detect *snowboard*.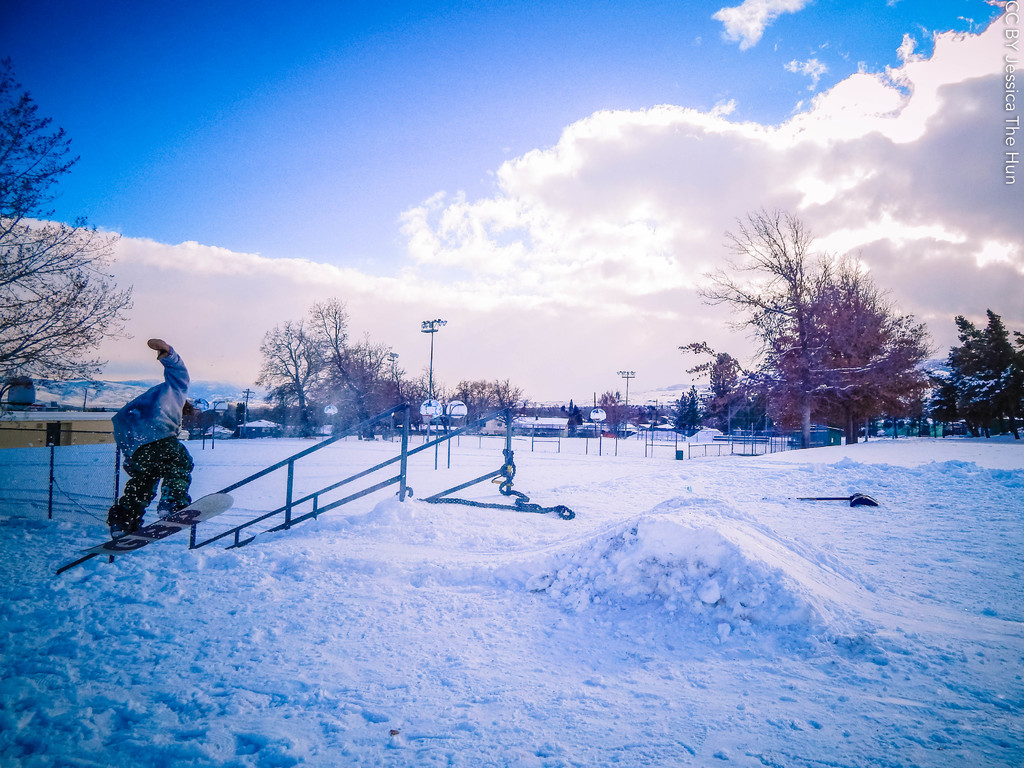
Detected at left=58, top=479, right=246, bottom=566.
